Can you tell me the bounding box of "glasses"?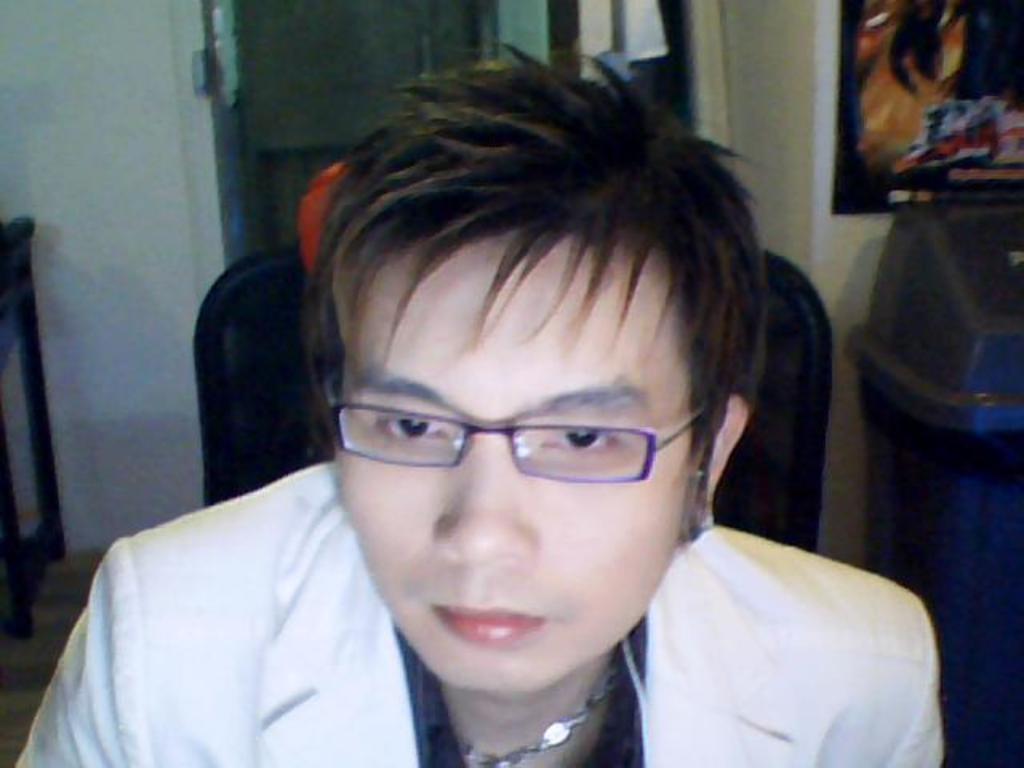
x1=314, y1=394, x2=680, y2=493.
